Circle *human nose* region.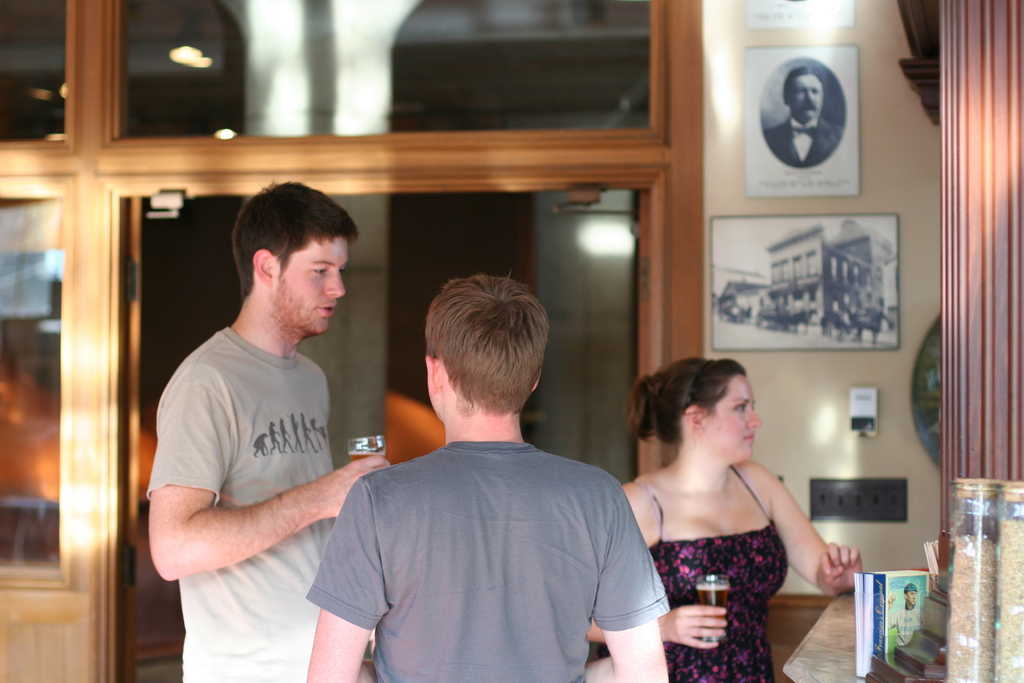
Region: <region>326, 269, 348, 300</region>.
